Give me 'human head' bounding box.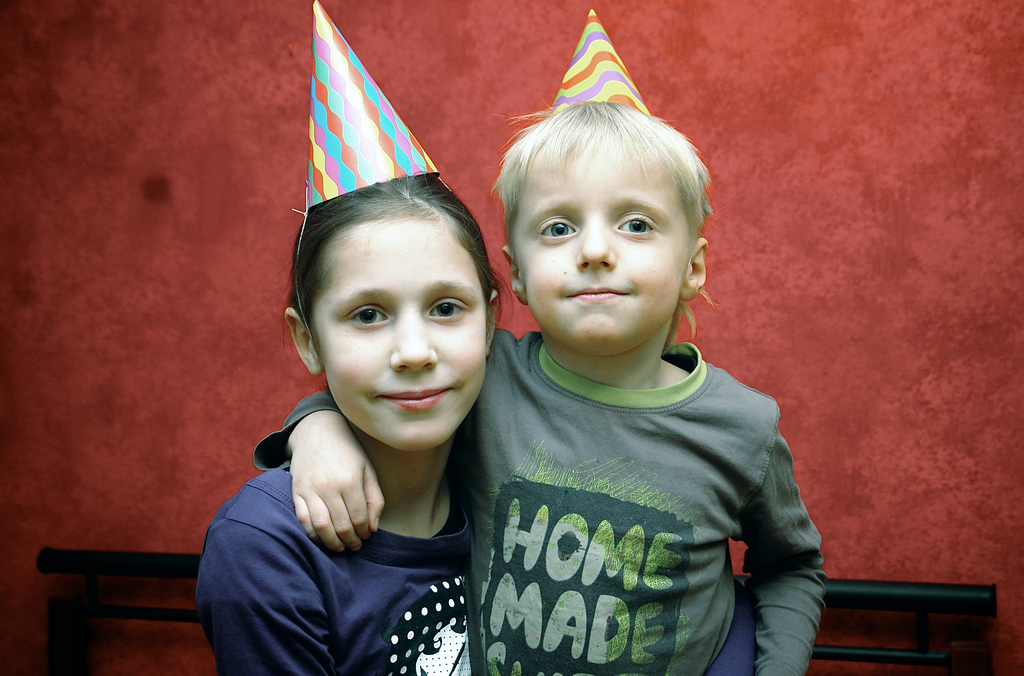
BBox(497, 99, 706, 349).
